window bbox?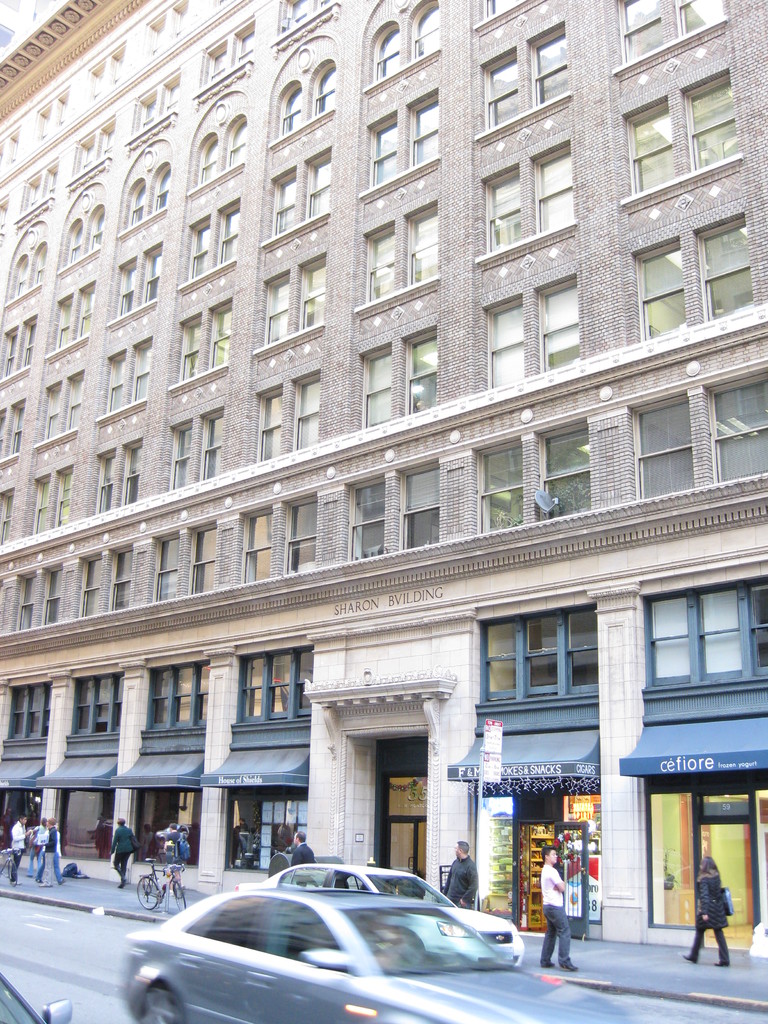
pyautogui.locateOnScreen(164, 420, 189, 488)
